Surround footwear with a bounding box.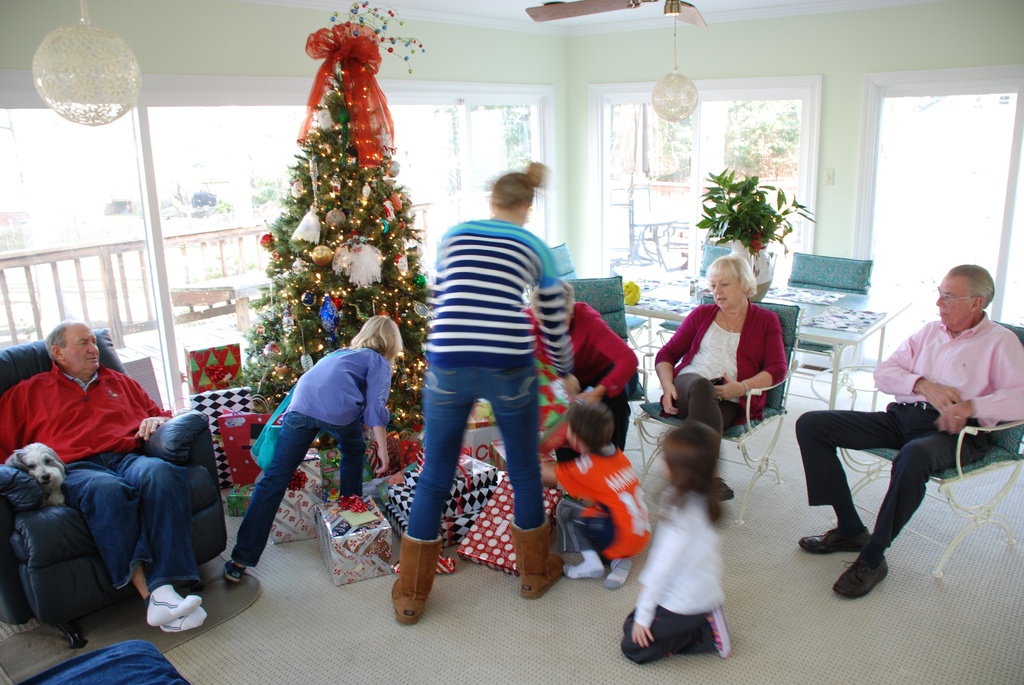
(391, 524, 448, 633).
